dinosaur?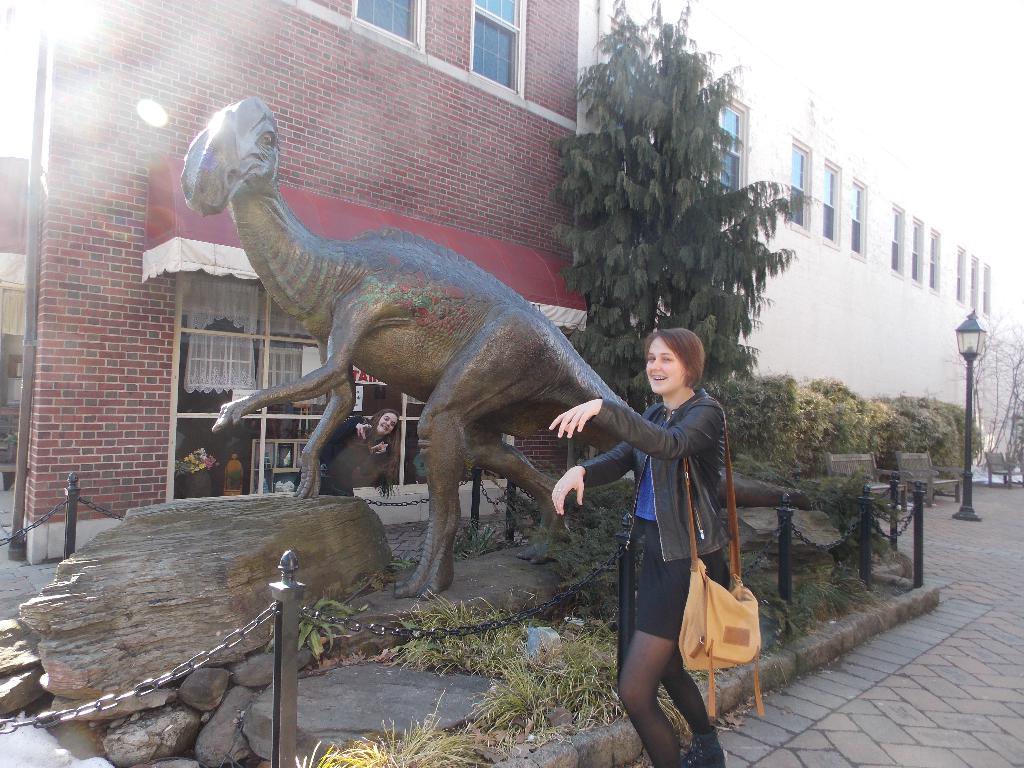
locate(180, 92, 812, 602)
